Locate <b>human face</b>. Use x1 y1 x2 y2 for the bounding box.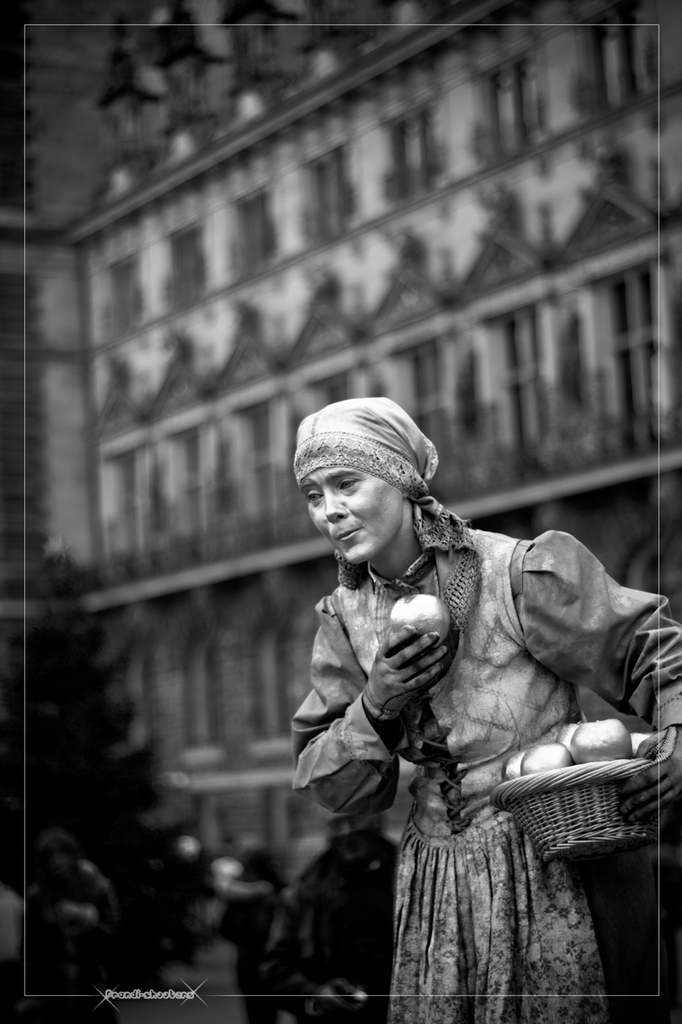
295 459 408 568.
